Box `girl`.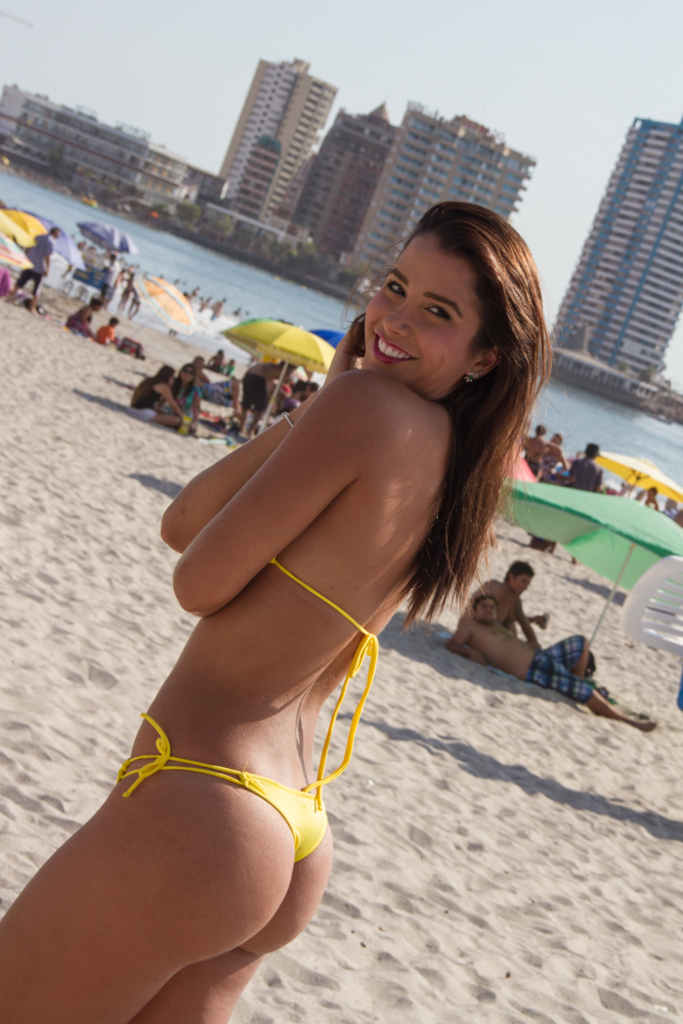
bbox=(126, 367, 189, 425).
